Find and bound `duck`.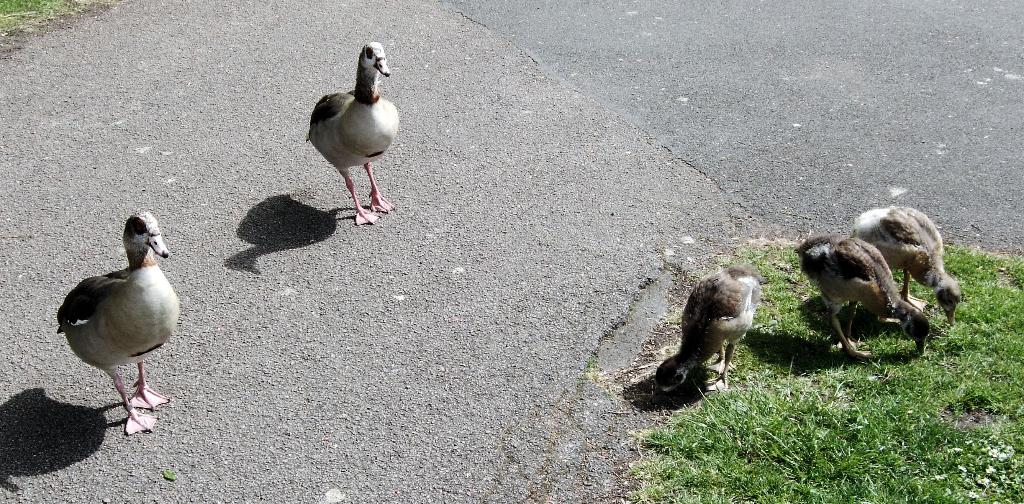
Bound: [left=837, top=210, right=958, bottom=323].
